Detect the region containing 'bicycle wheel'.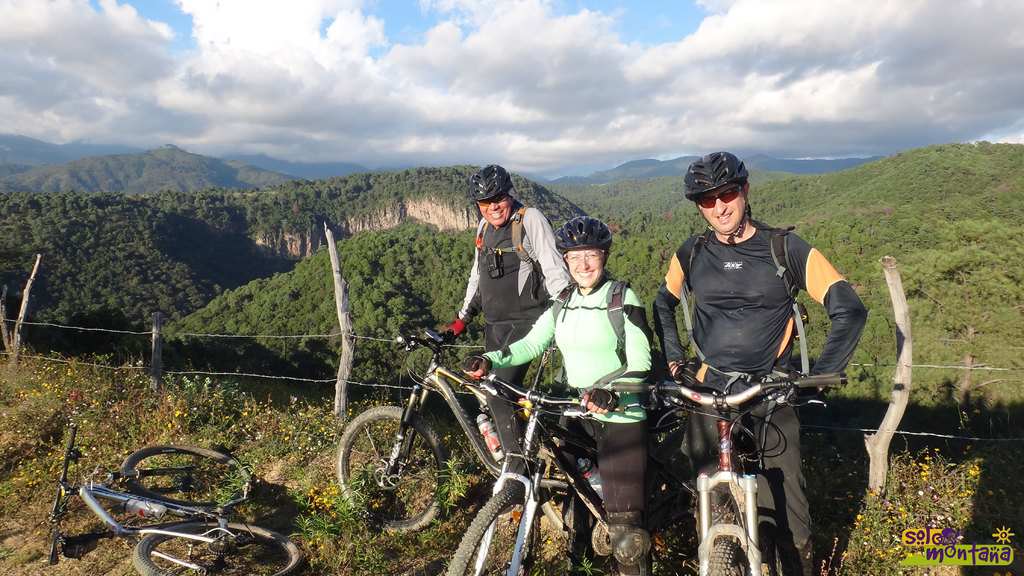
<bbox>703, 538, 740, 575</bbox>.
